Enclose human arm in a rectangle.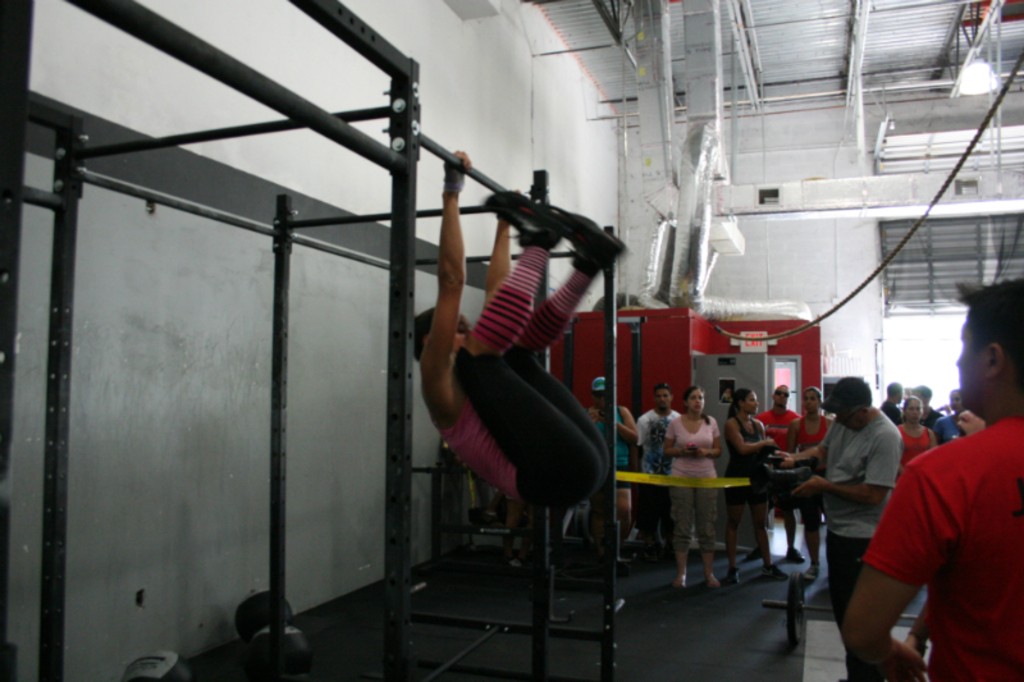
837,462,989,660.
